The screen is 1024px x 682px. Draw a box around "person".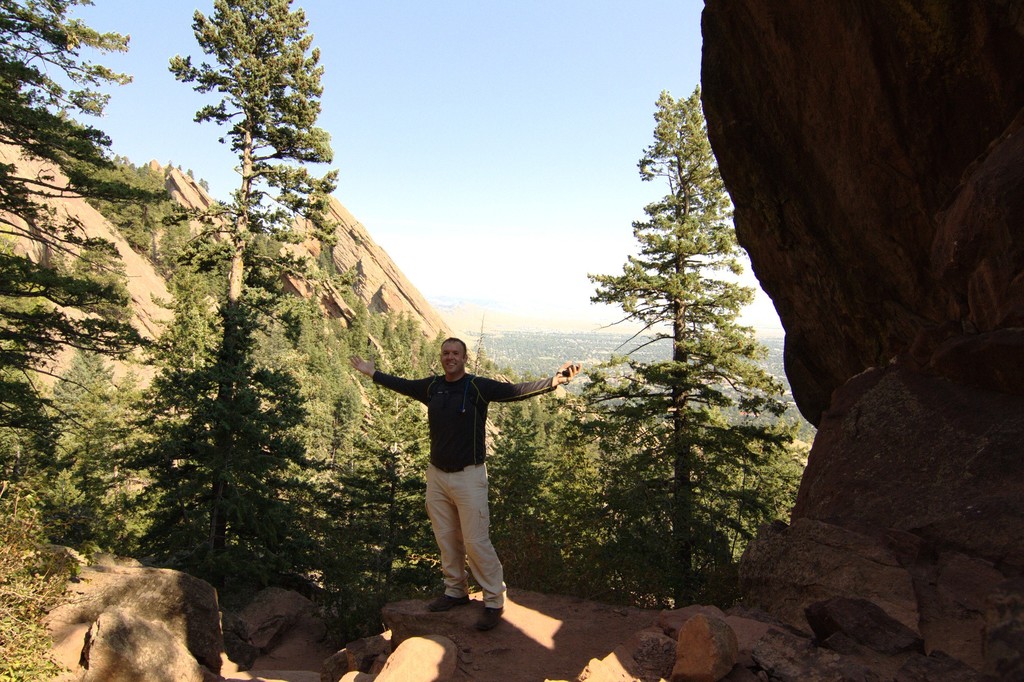
bbox=[348, 332, 583, 630].
